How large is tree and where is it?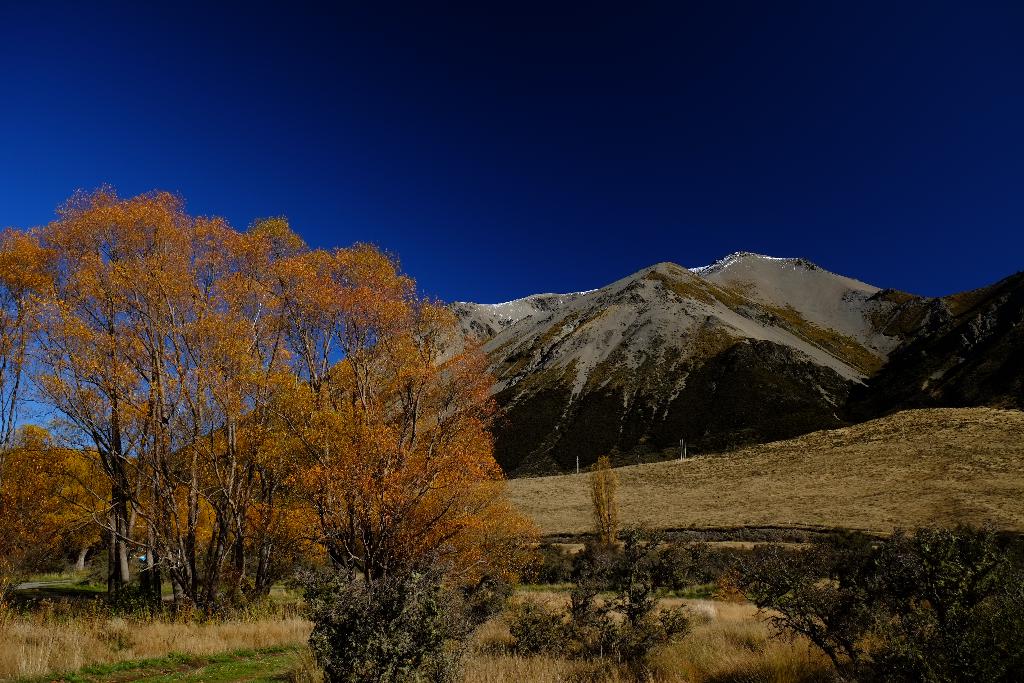
Bounding box: {"left": 588, "top": 457, "right": 619, "bottom": 550}.
